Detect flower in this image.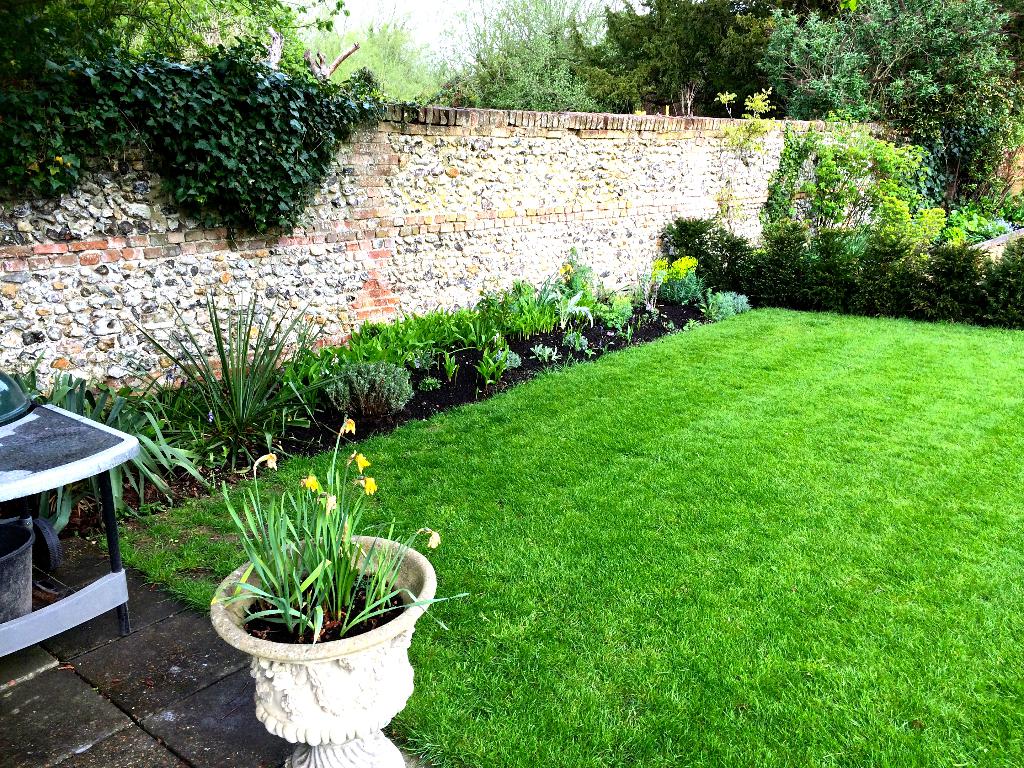
Detection: region(425, 525, 445, 547).
